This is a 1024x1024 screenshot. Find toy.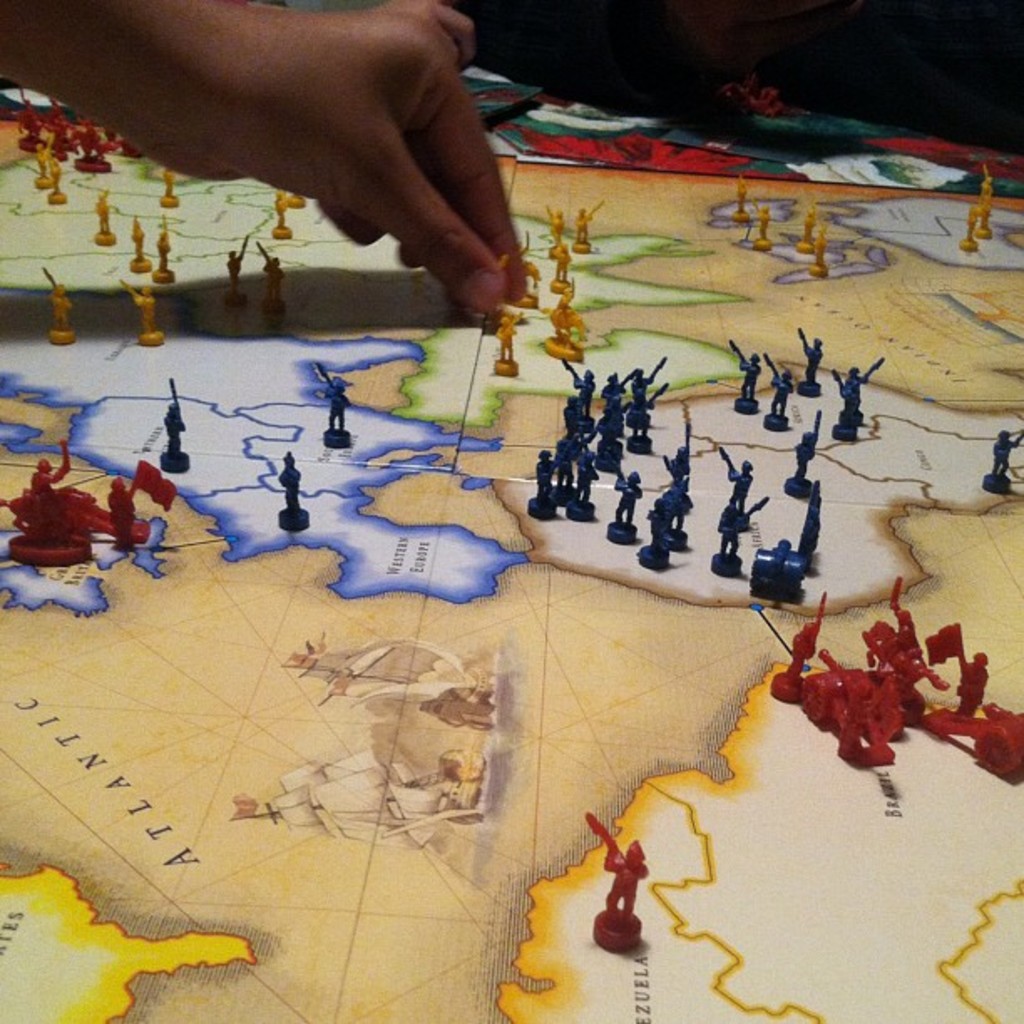
Bounding box: BBox(530, 450, 562, 520).
